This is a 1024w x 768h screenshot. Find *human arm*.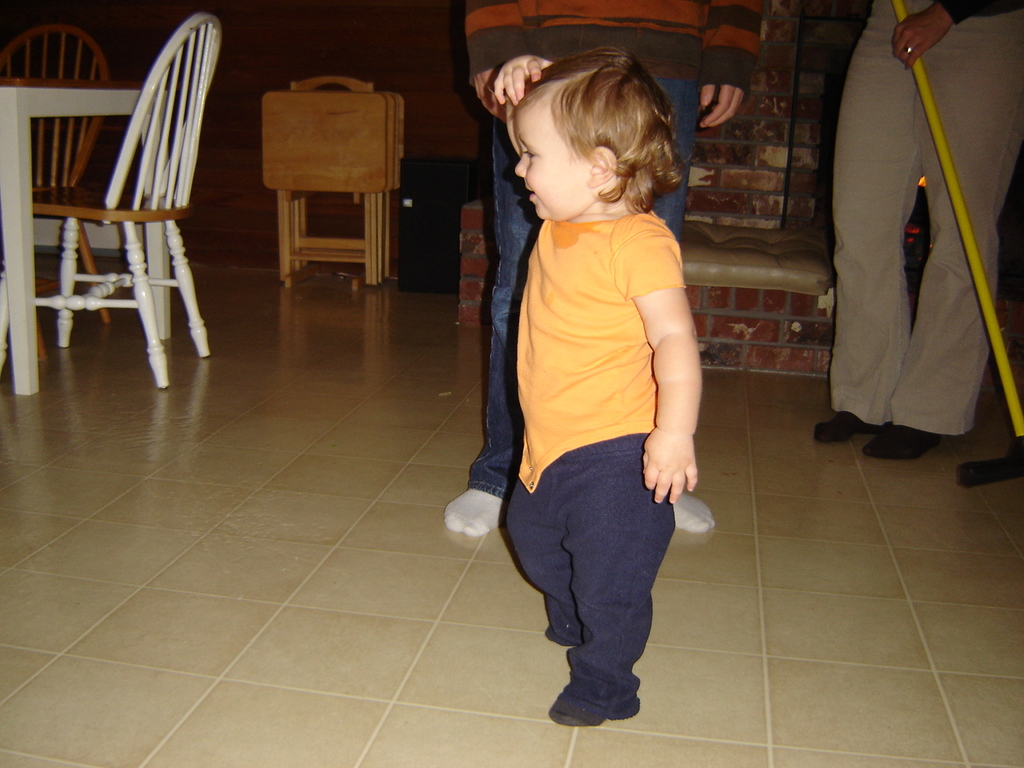
Bounding box: (886, 0, 1023, 82).
